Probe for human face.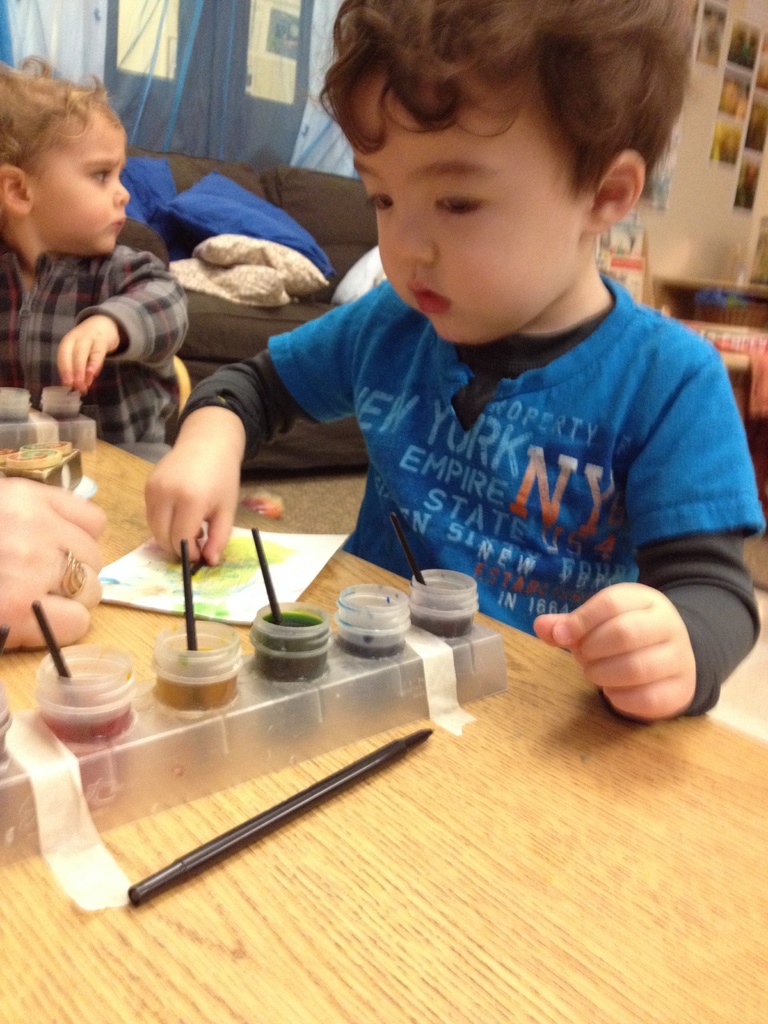
Probe result: bbox=(22, 97, 131, 258).
